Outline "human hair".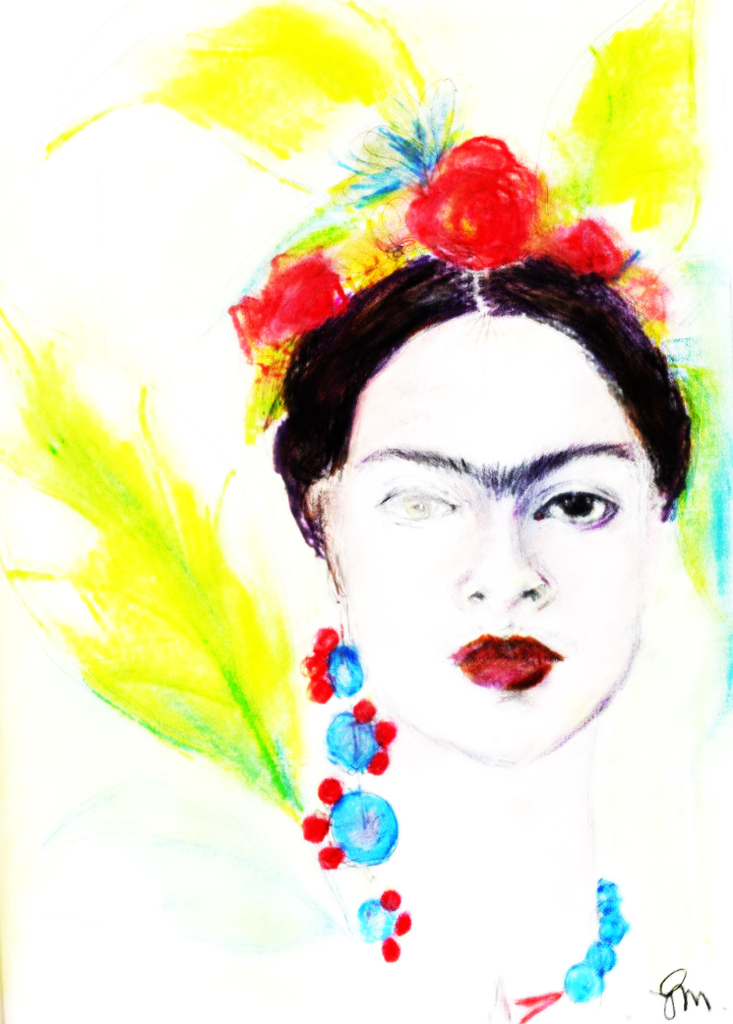
Outline: (x1=263, y1=228, x2=693, y2=629).
